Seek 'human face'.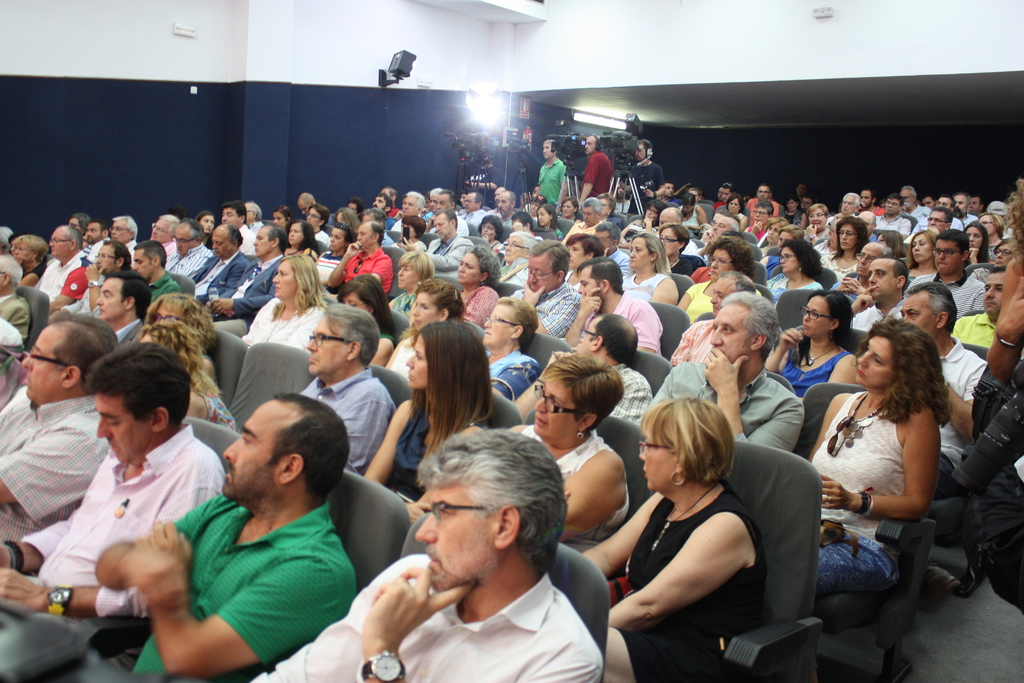
<bbox>477, 151, 494, 165</bbox>.
